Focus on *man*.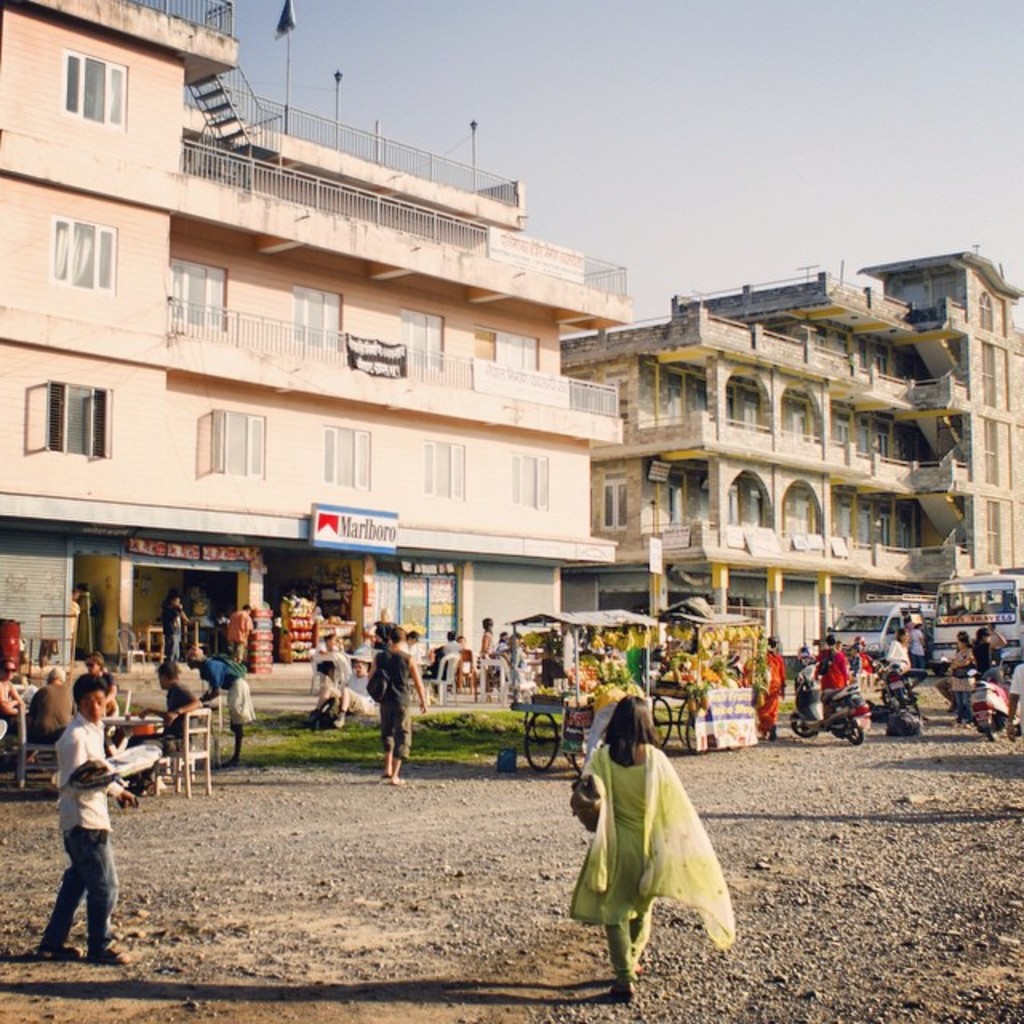
Focused at <bbox>158, 589, 202, 659</bbox>.
